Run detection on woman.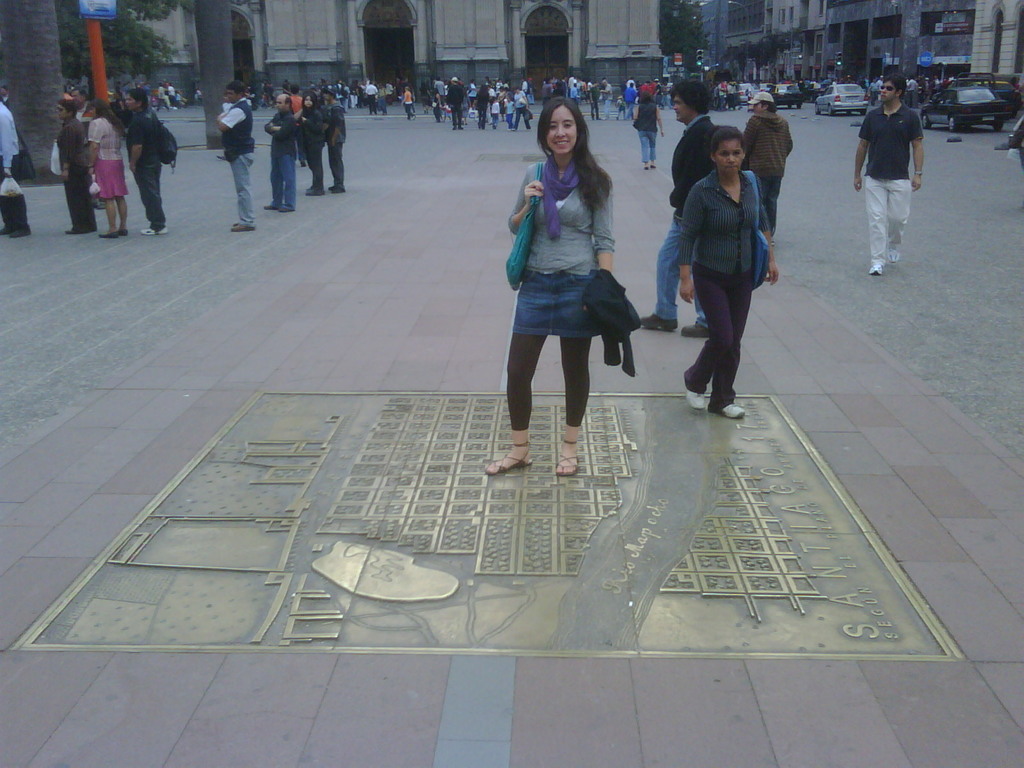
Result: (x1=634, y1=100, x2=672, y2=167).
